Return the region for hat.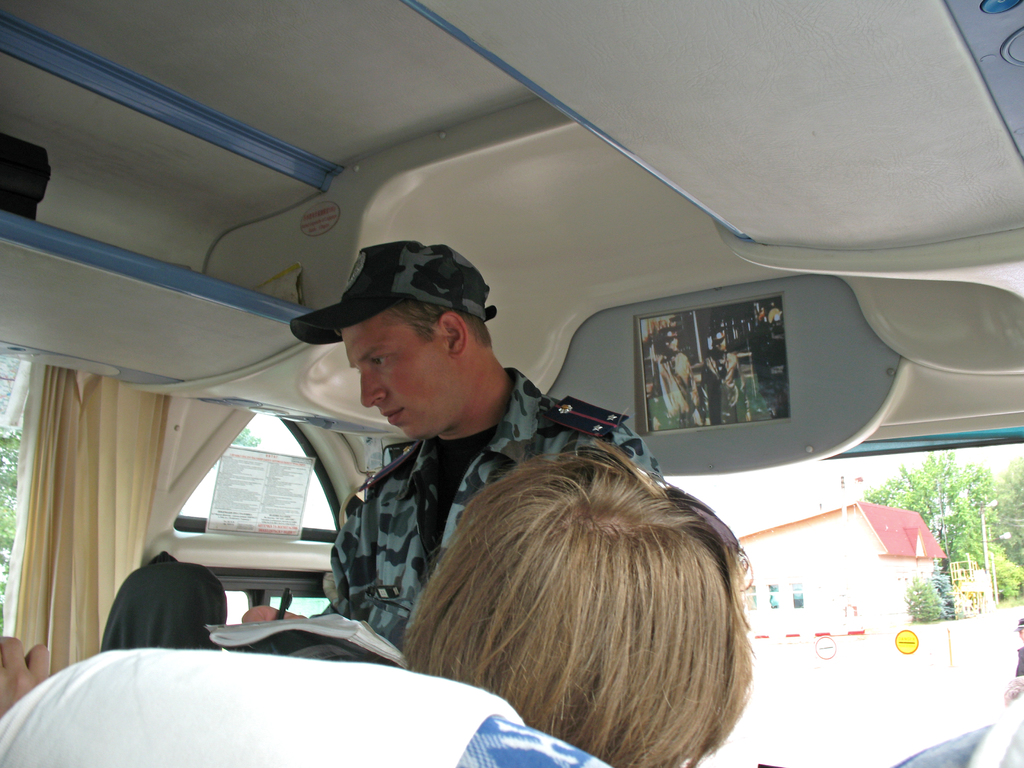
[x1=289, y1=237, x2=500, y2=346].
